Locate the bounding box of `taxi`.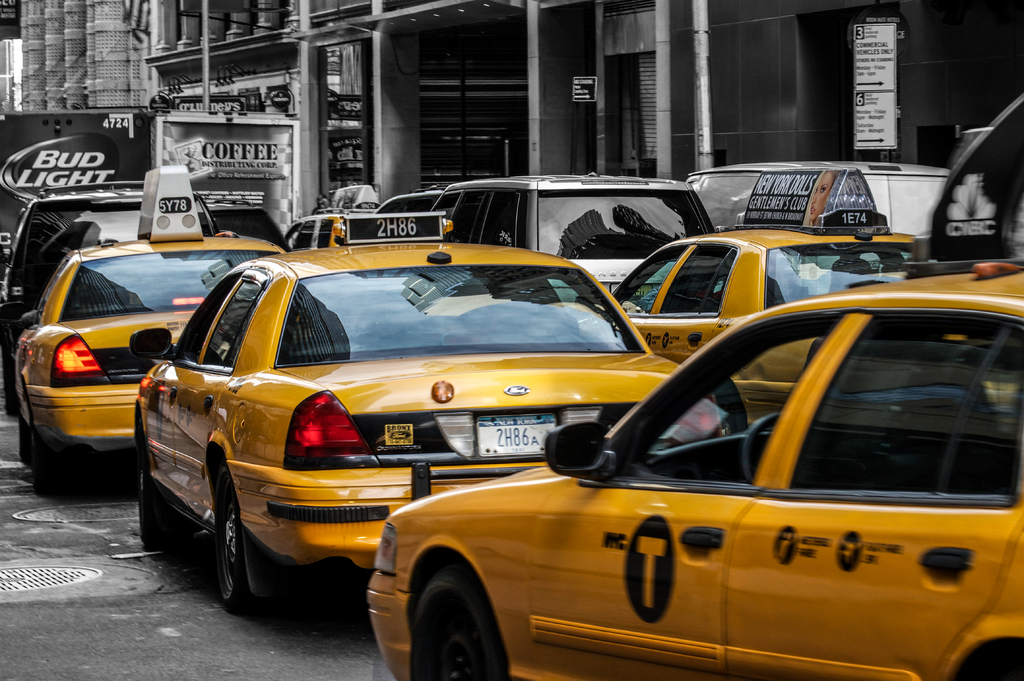
Bounding box: (left=367, top=267, right=1023, bottom=680).
